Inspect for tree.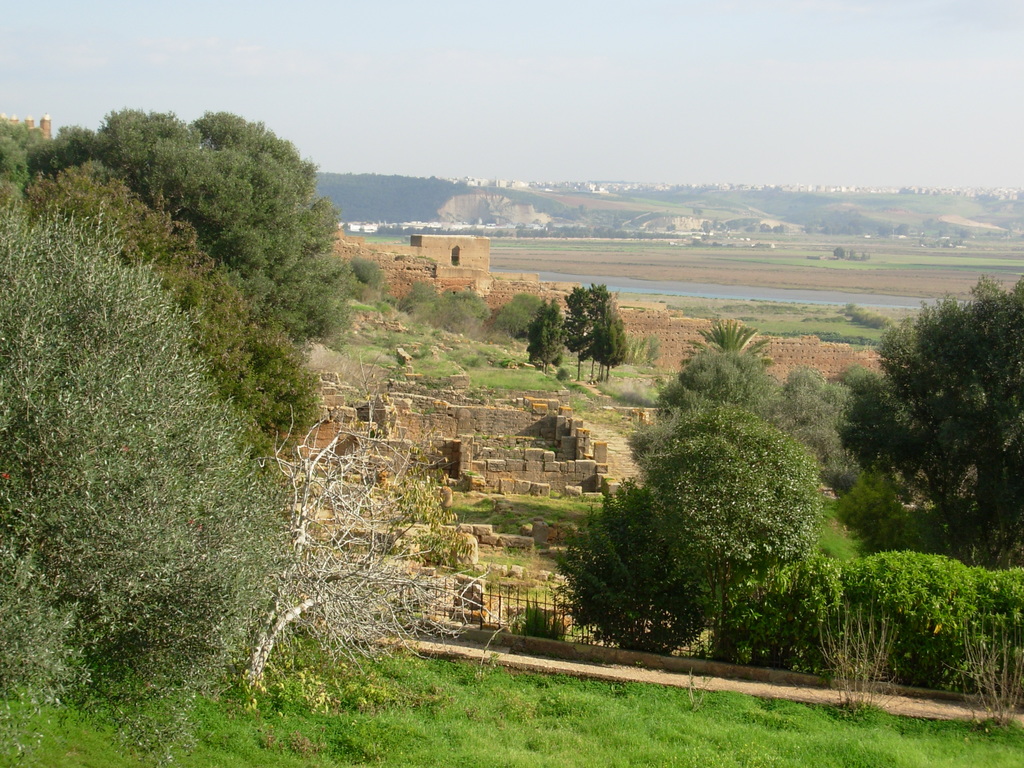
Inspection: crop(226, 352, 493, 710).
